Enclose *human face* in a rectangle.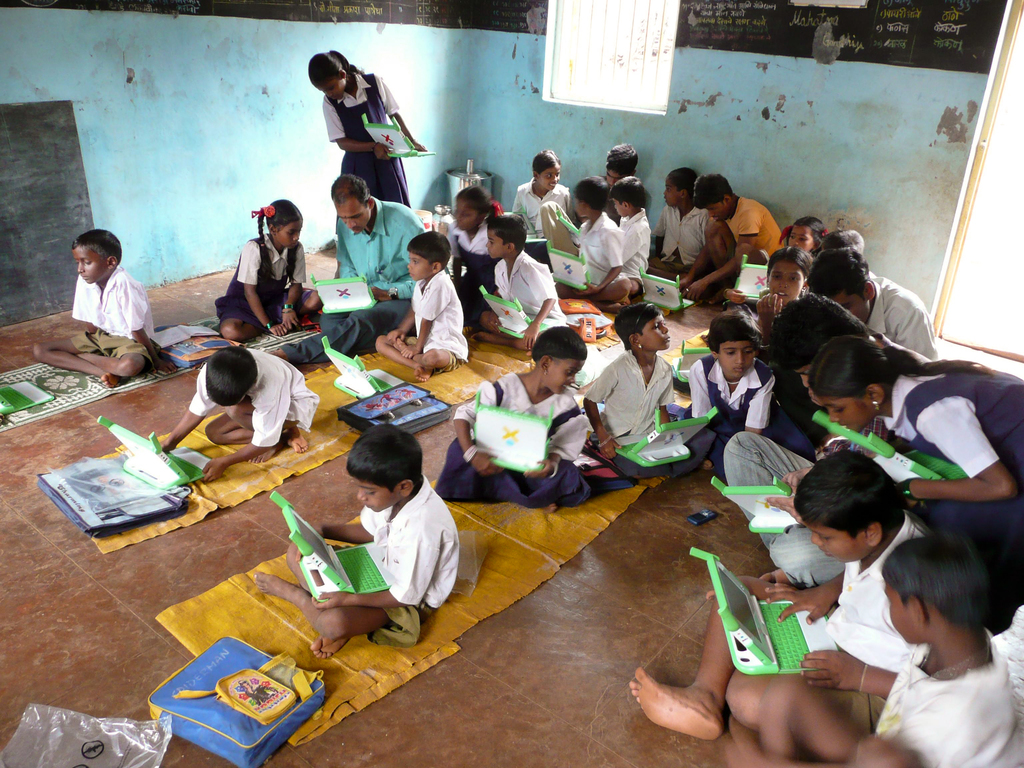
pyautogui.locateOnScreen(766, 261, 806, 301).
